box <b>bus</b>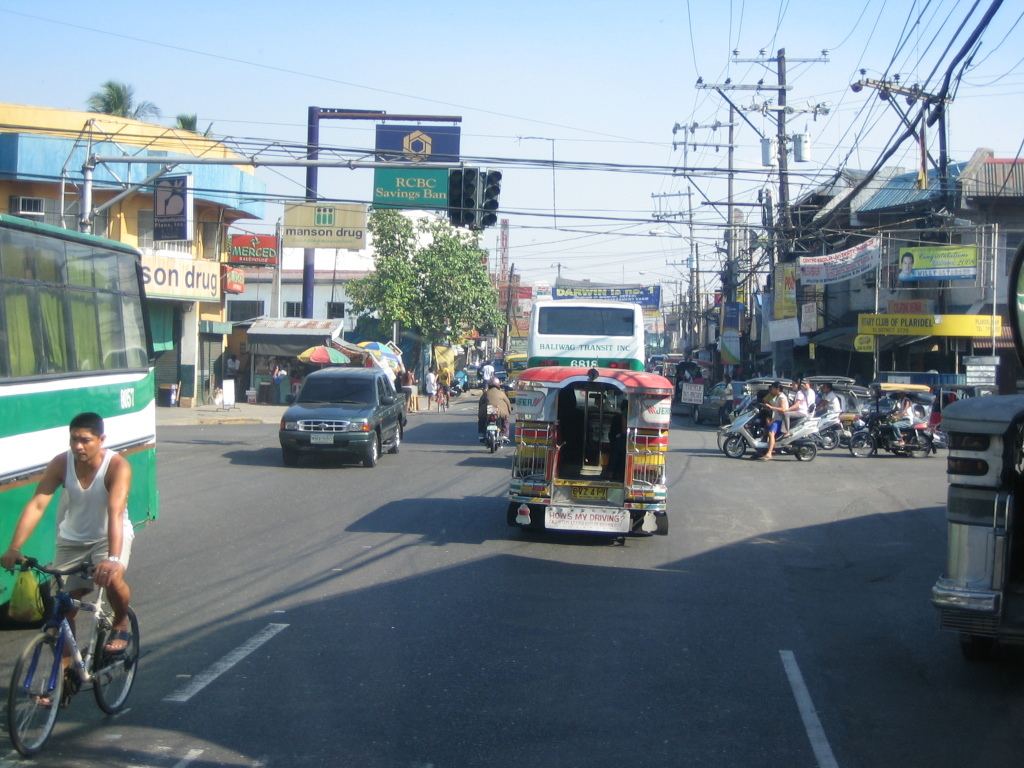
l=0, t=211, r=156, b=620
